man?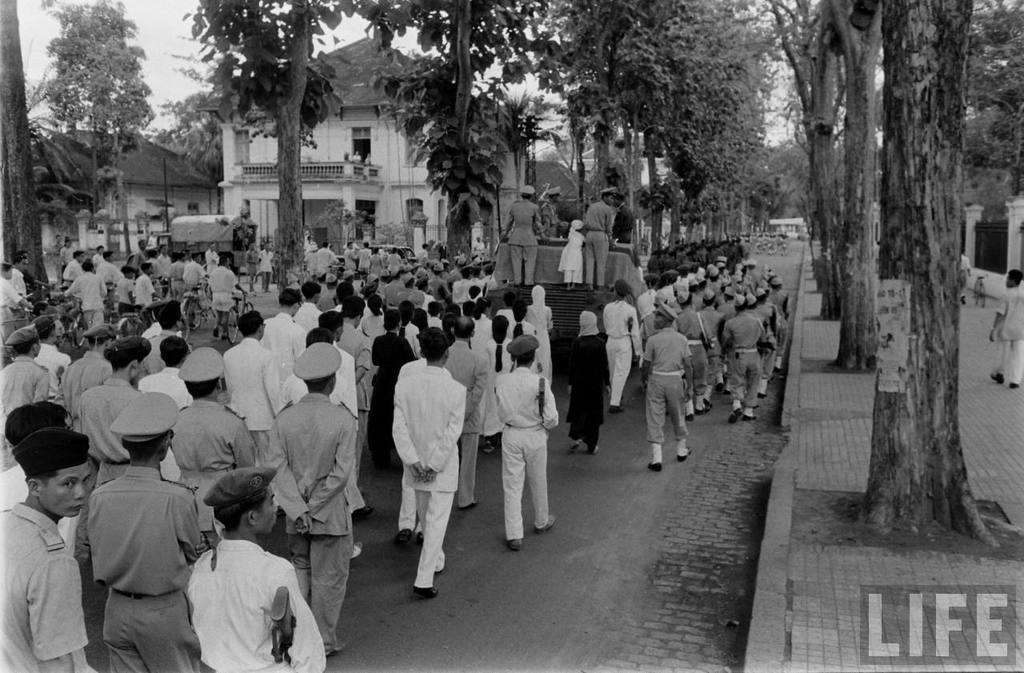
l=346, t=235, r=360, b=249
